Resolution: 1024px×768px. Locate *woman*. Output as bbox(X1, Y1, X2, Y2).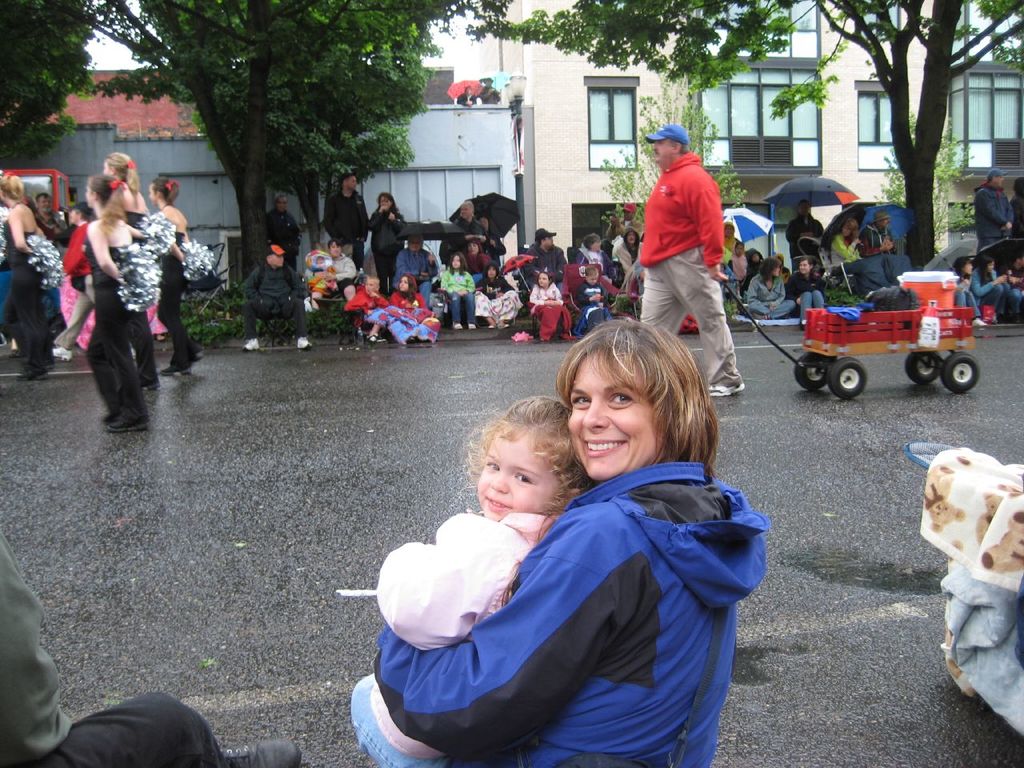
bbox(0, 175, 62, 381).
